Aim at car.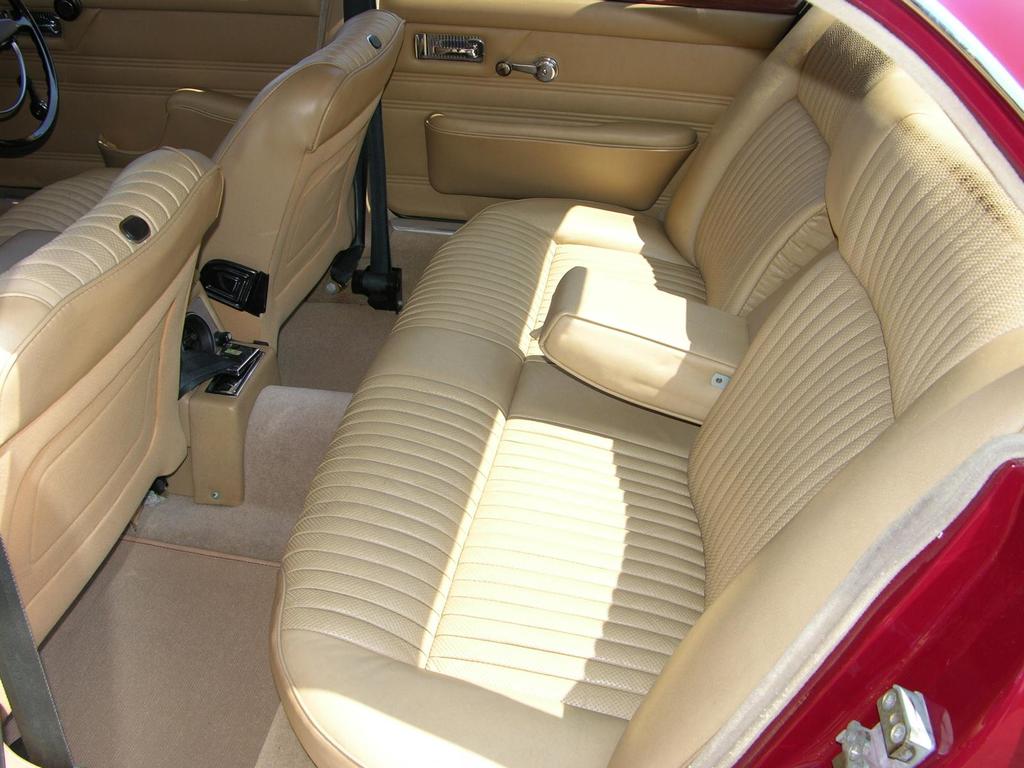
Aimed at l=0, t=0, r=1023, b=767.
